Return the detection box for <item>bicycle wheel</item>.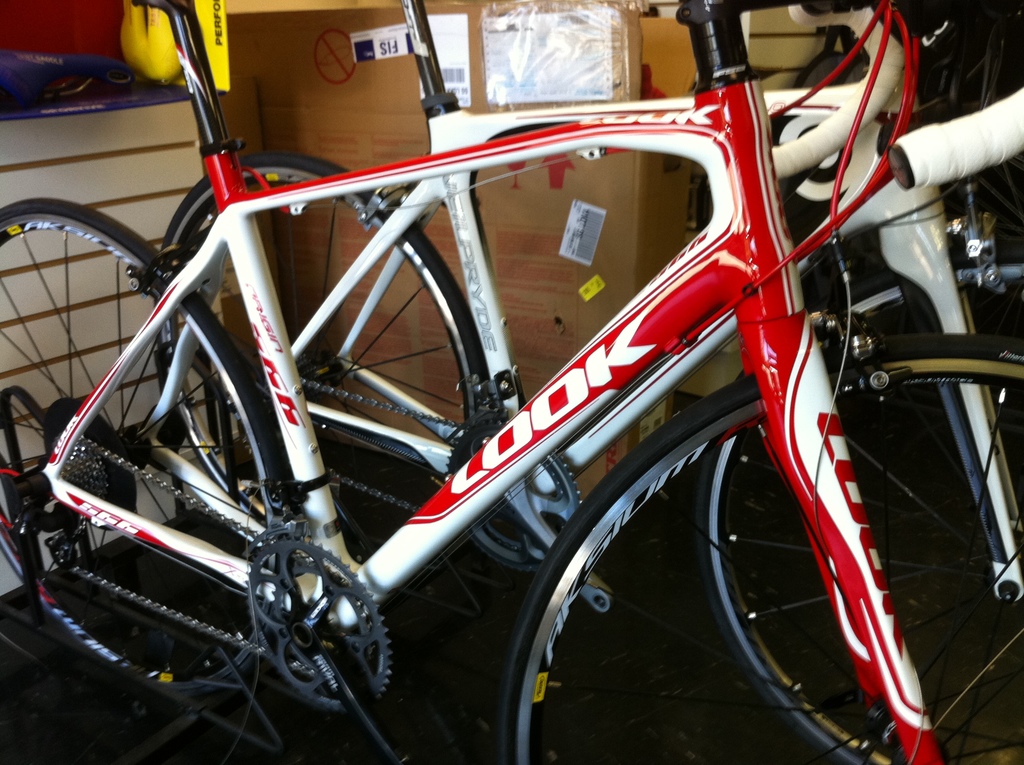
locate(698, 254, 1023, 762).
